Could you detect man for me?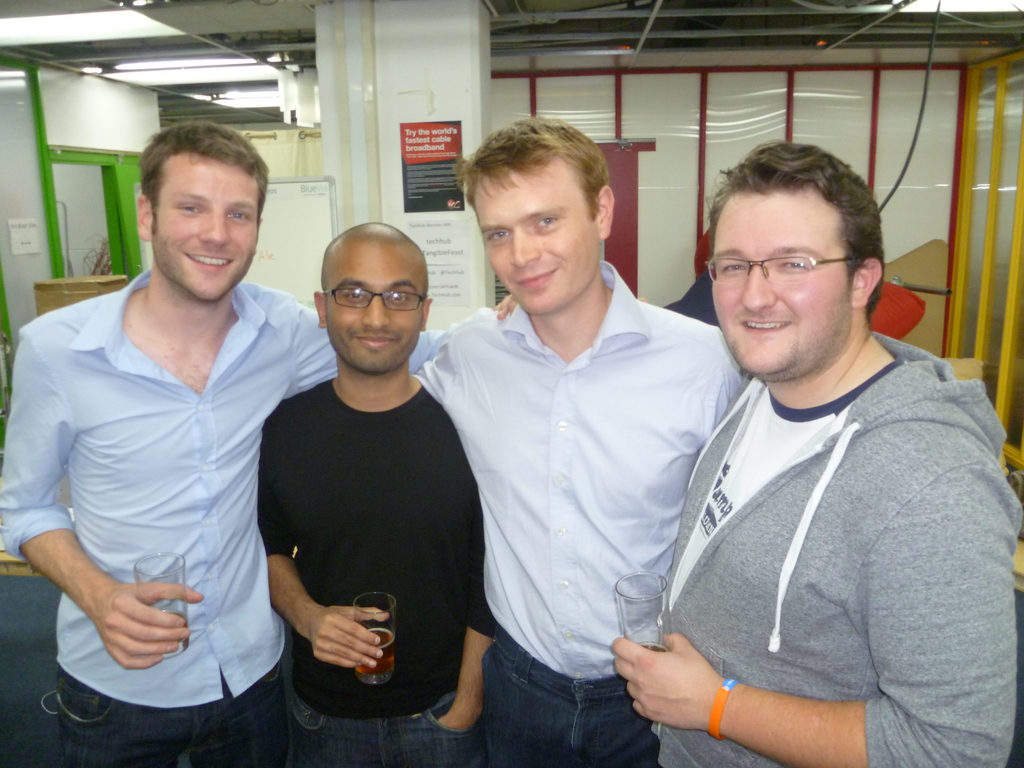
Detection result: bbox(412, 116, 756, 767).
